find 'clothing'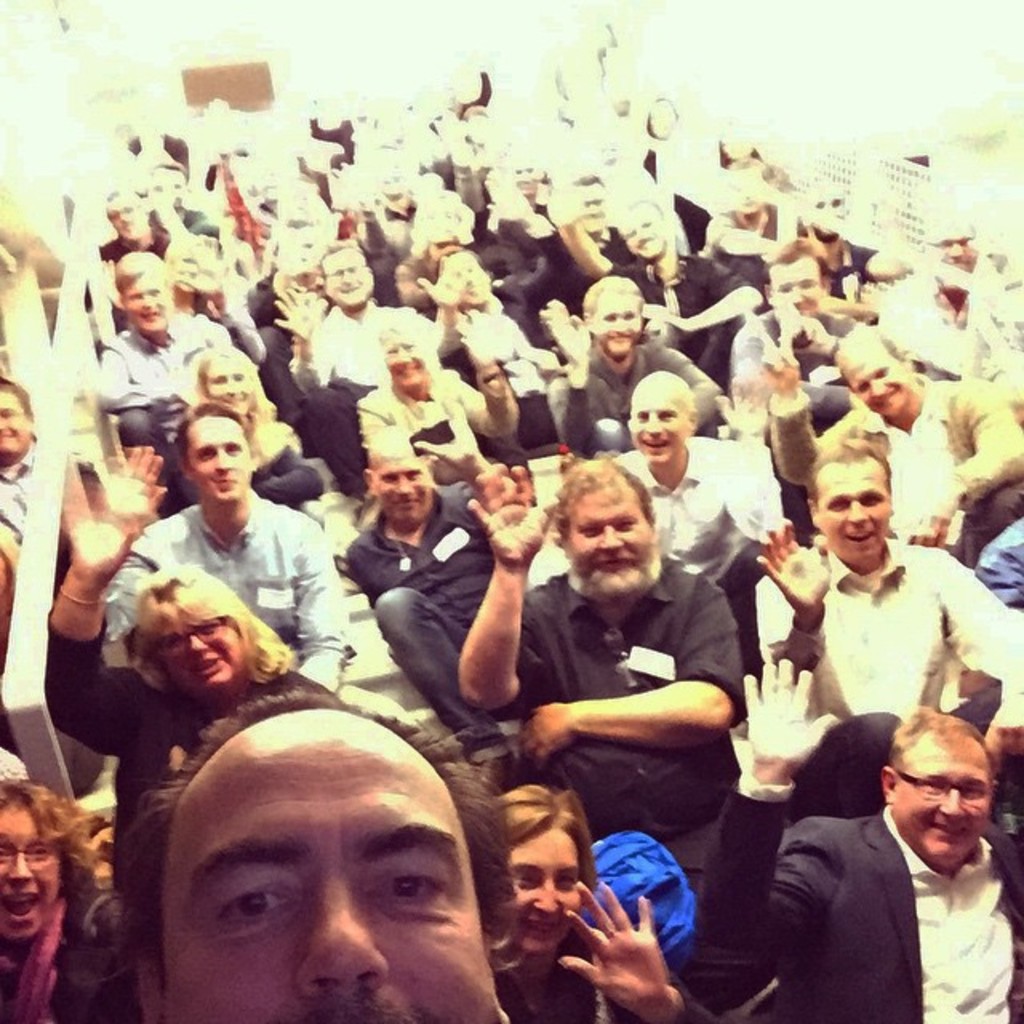
bbox=[195, 408, 346, 526]
